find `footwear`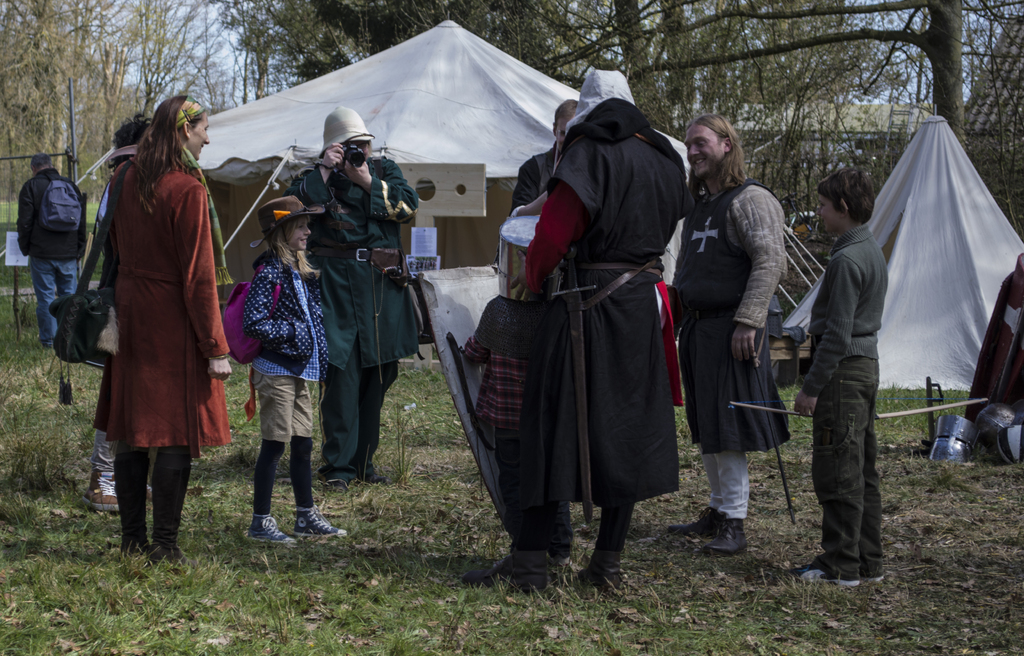
(247,512,294,545)
